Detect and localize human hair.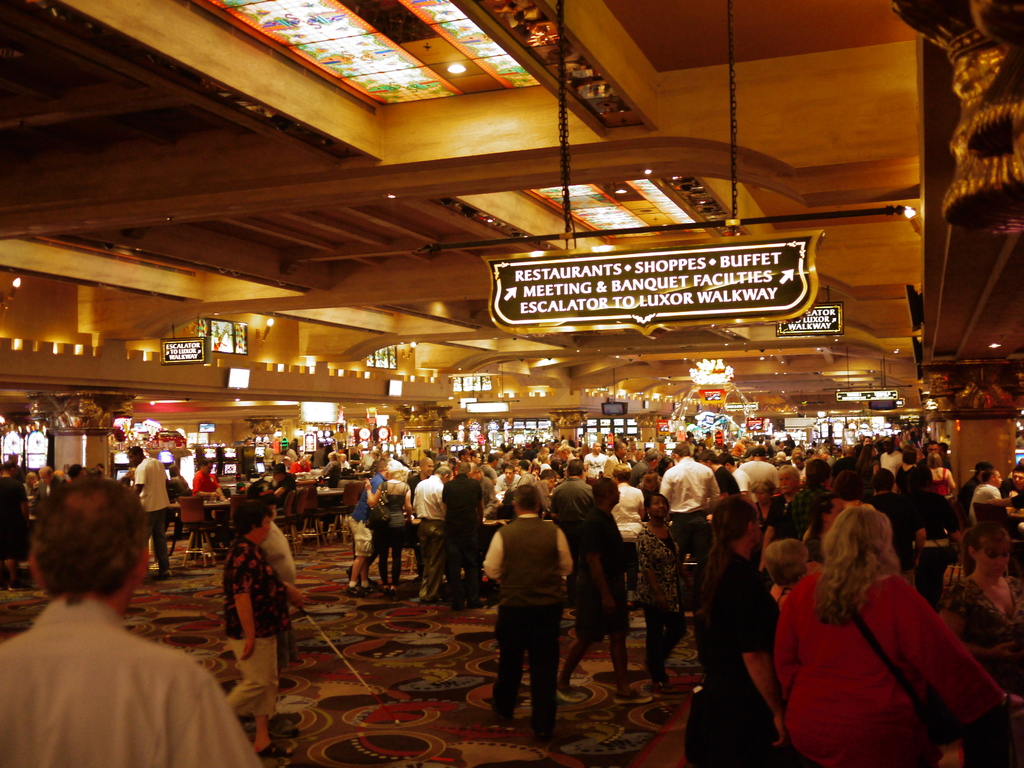
Localized at x1=611 y1=462 x2=632 y2=482.
